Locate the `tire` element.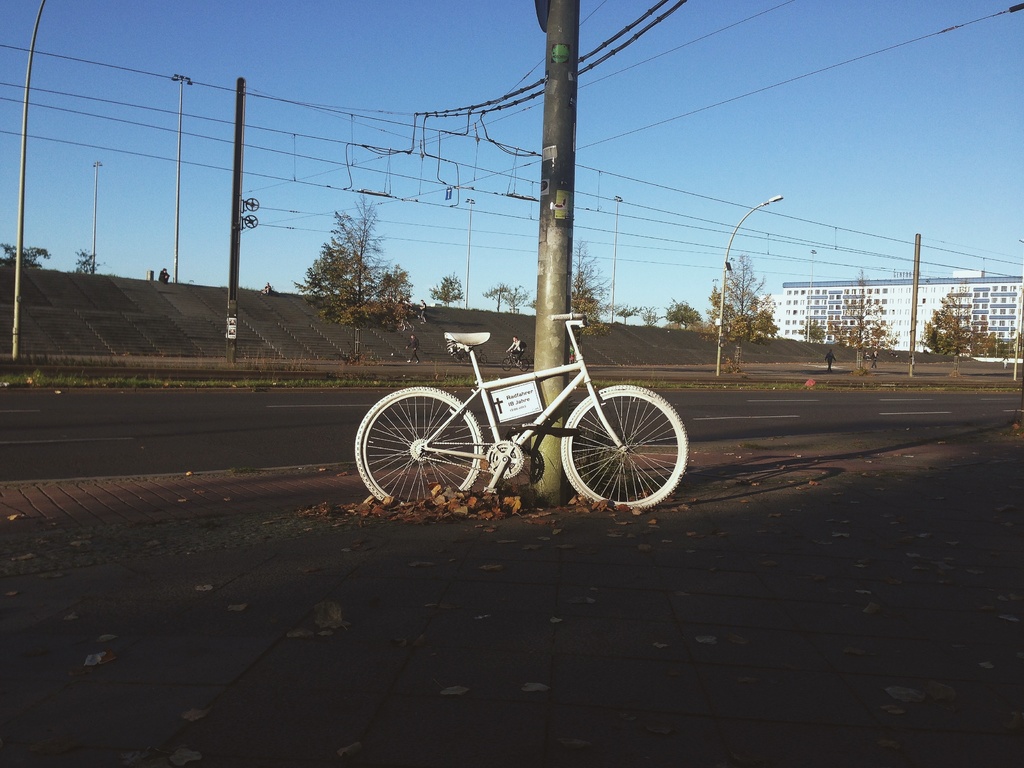
Element bbox: BBox(355, 384, 483, 504).
